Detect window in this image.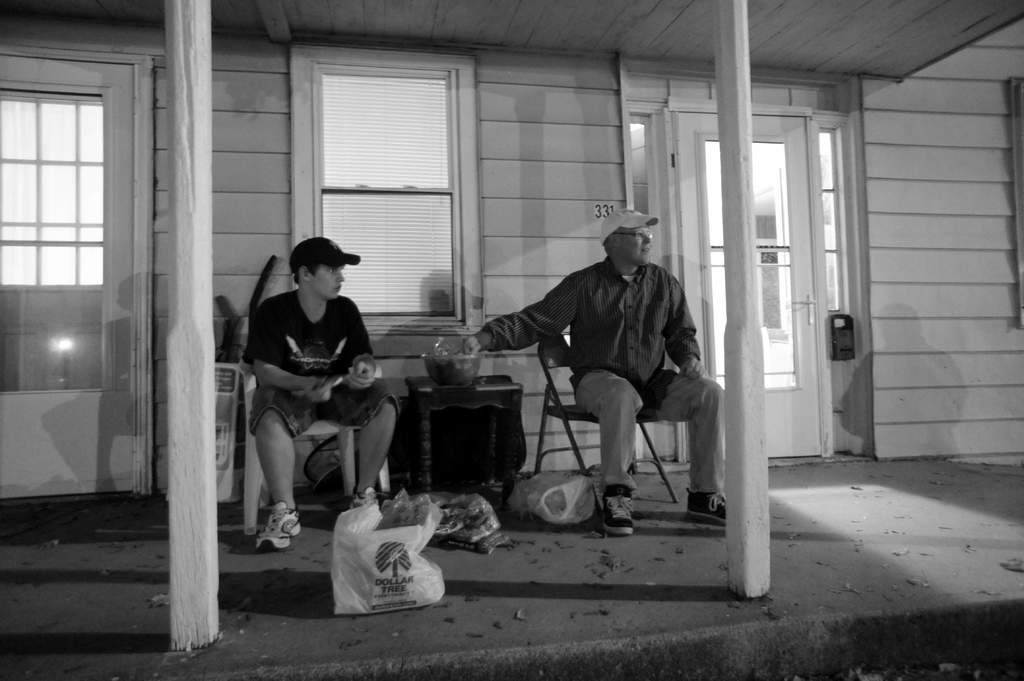
Detection: (328, 73, 456, 316).
